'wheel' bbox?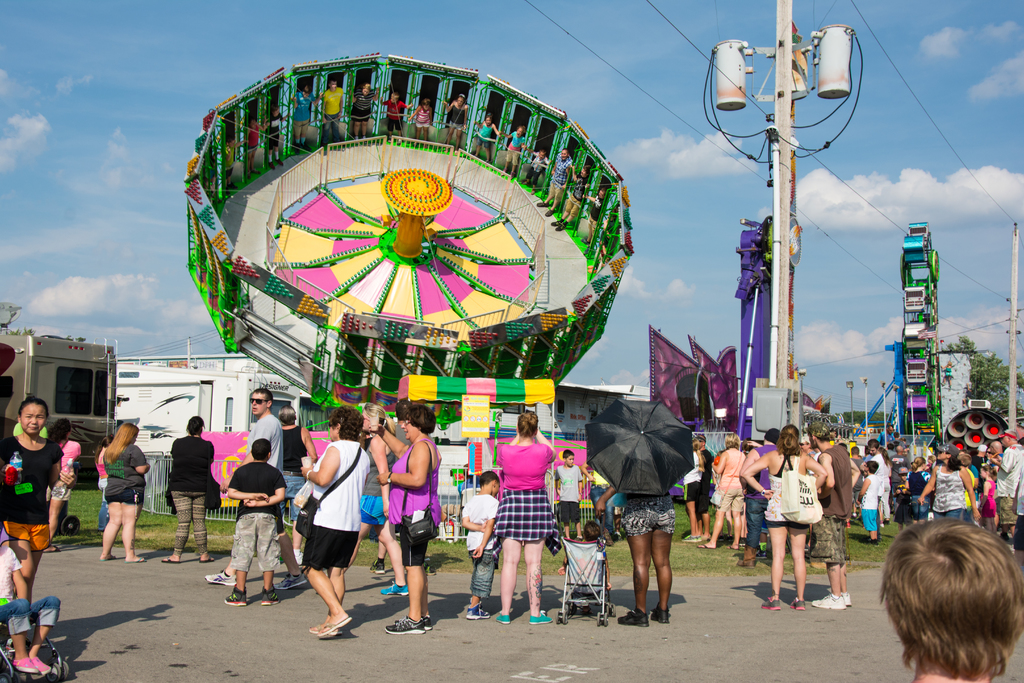
<bbox>595, 609, 609, 629</bbox>
